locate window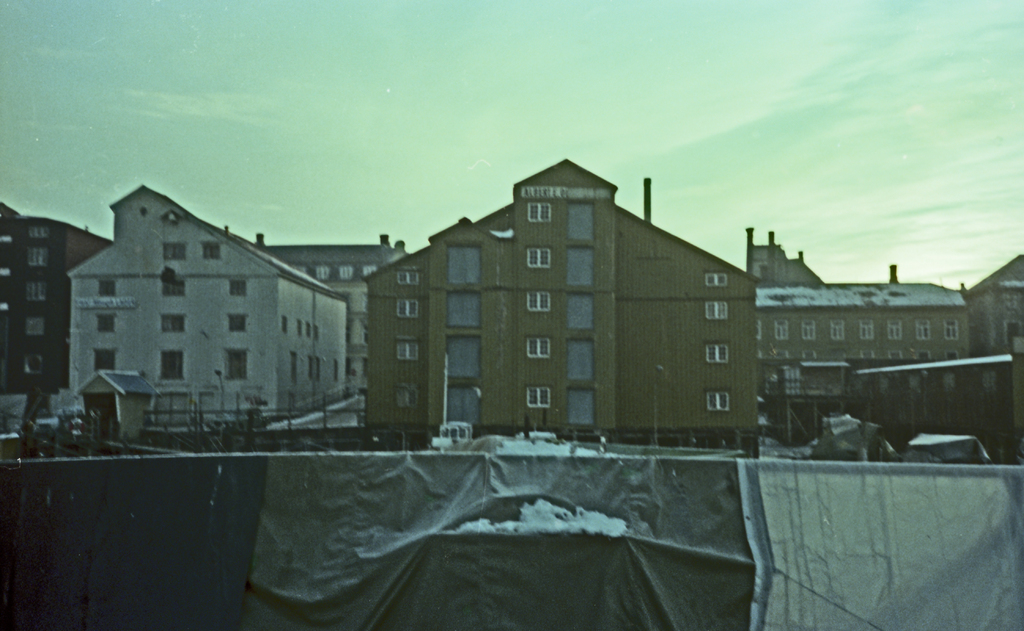
pyautogui.locateOnScreen(94, 278, 115, 298)
